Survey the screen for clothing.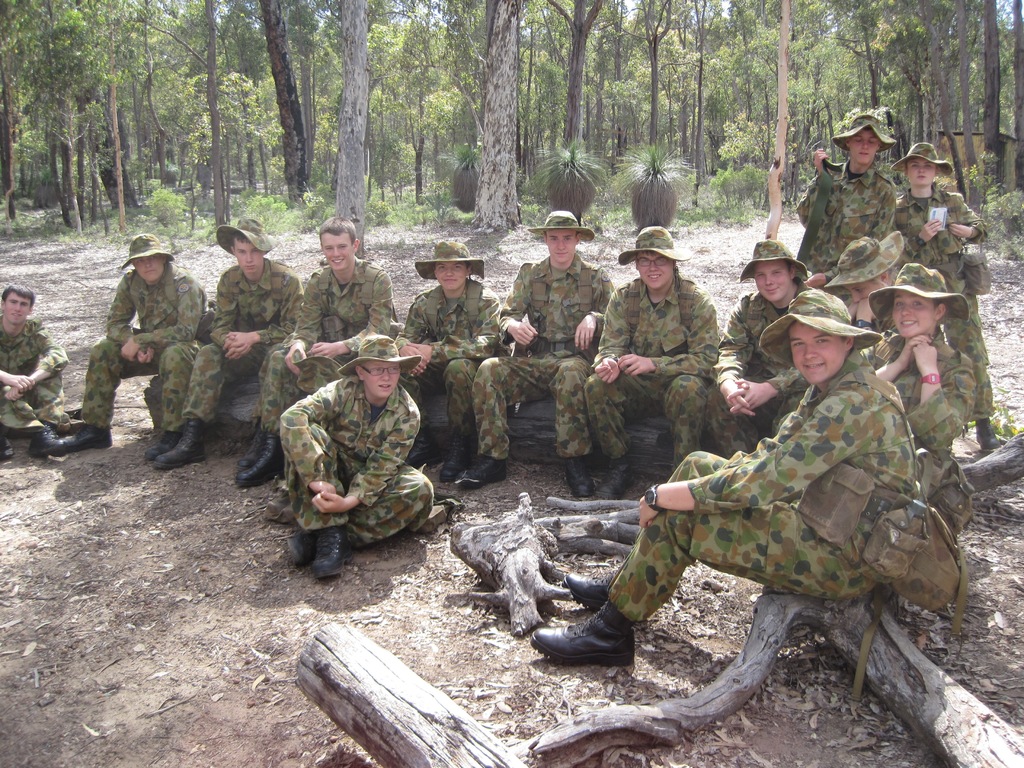
Survey found: bbox(896, 183, 1014, 435).
